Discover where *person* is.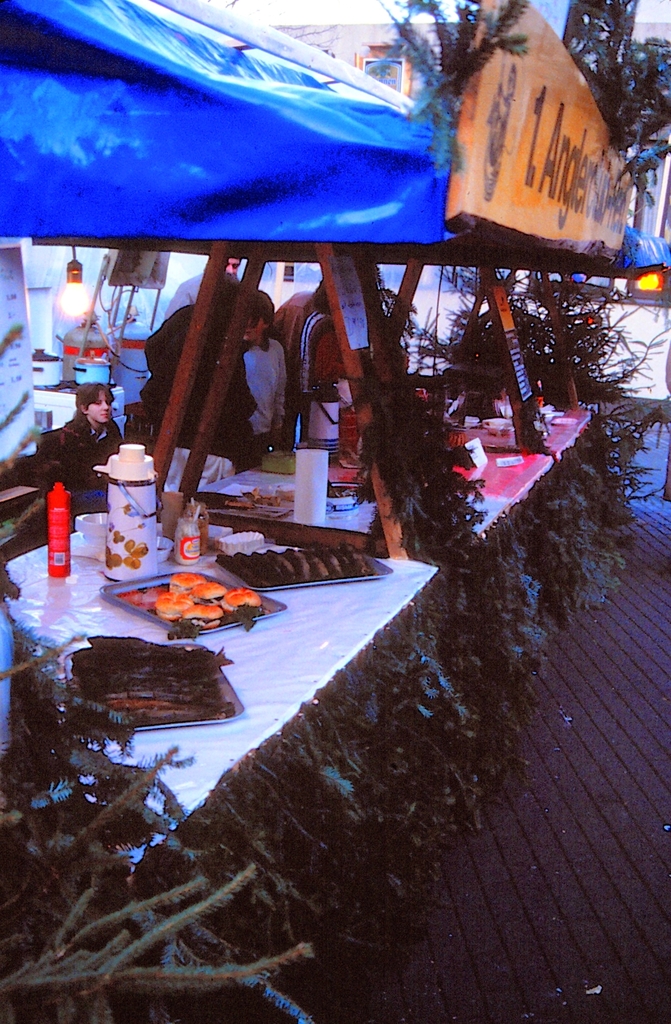
Discovered at {"left": 266, "top": 280, "right": 378, "bottom": 427}.
